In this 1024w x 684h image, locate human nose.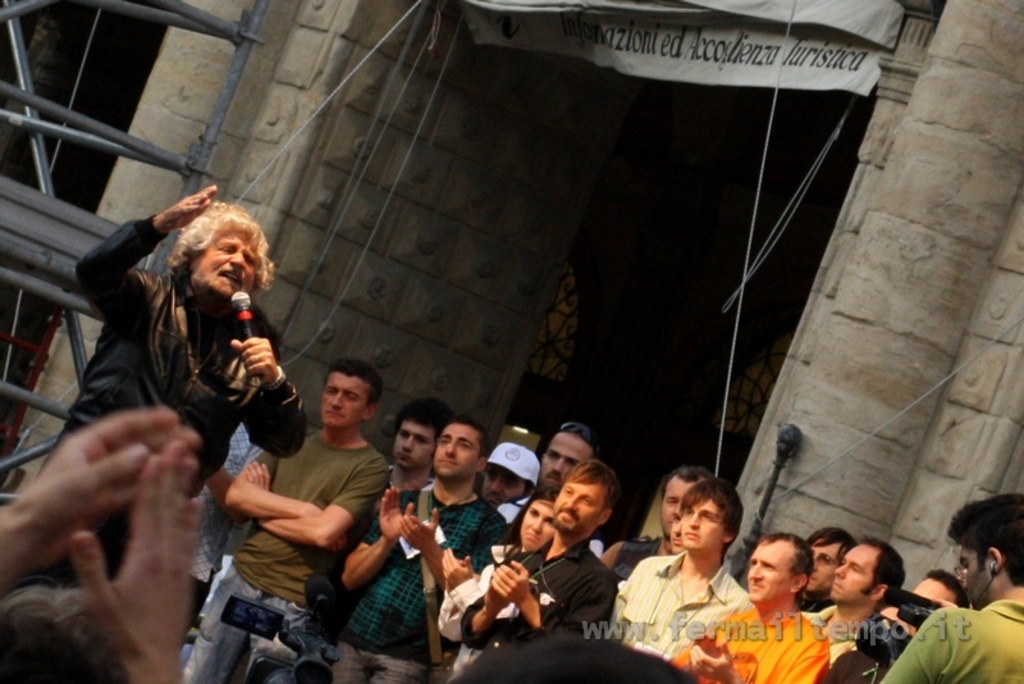
Bounding box: 445, 439, 457, 453.
